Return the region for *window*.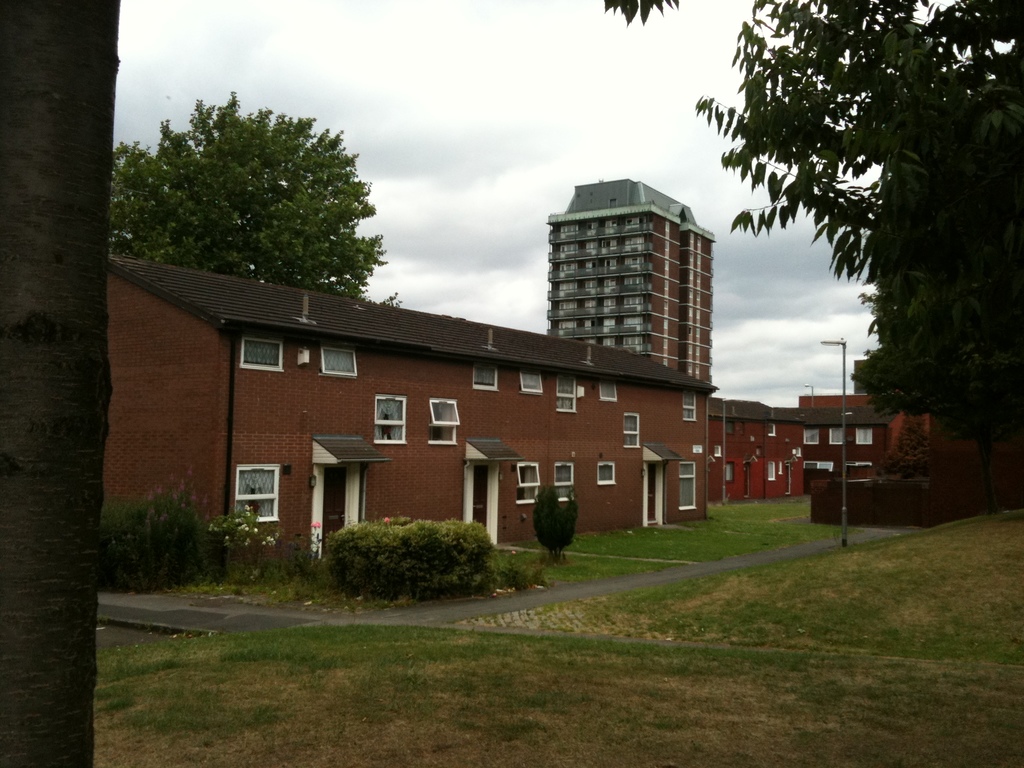
{"left": 514, "top": 461, "right": 538, "bottom": 505}.
